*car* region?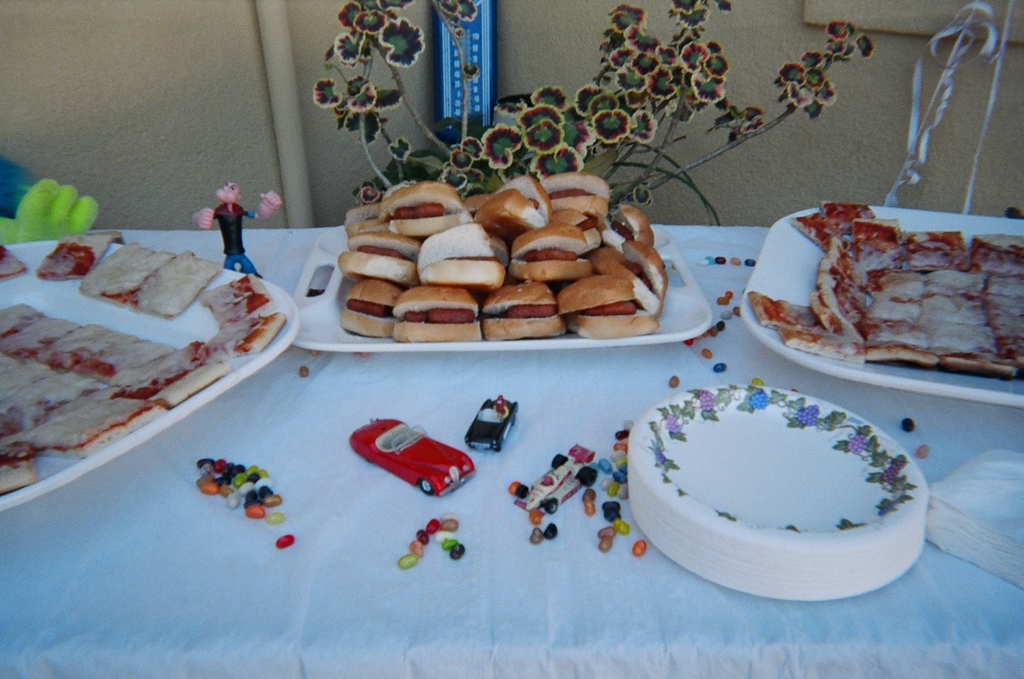
<box>346,418,476,497</box>
